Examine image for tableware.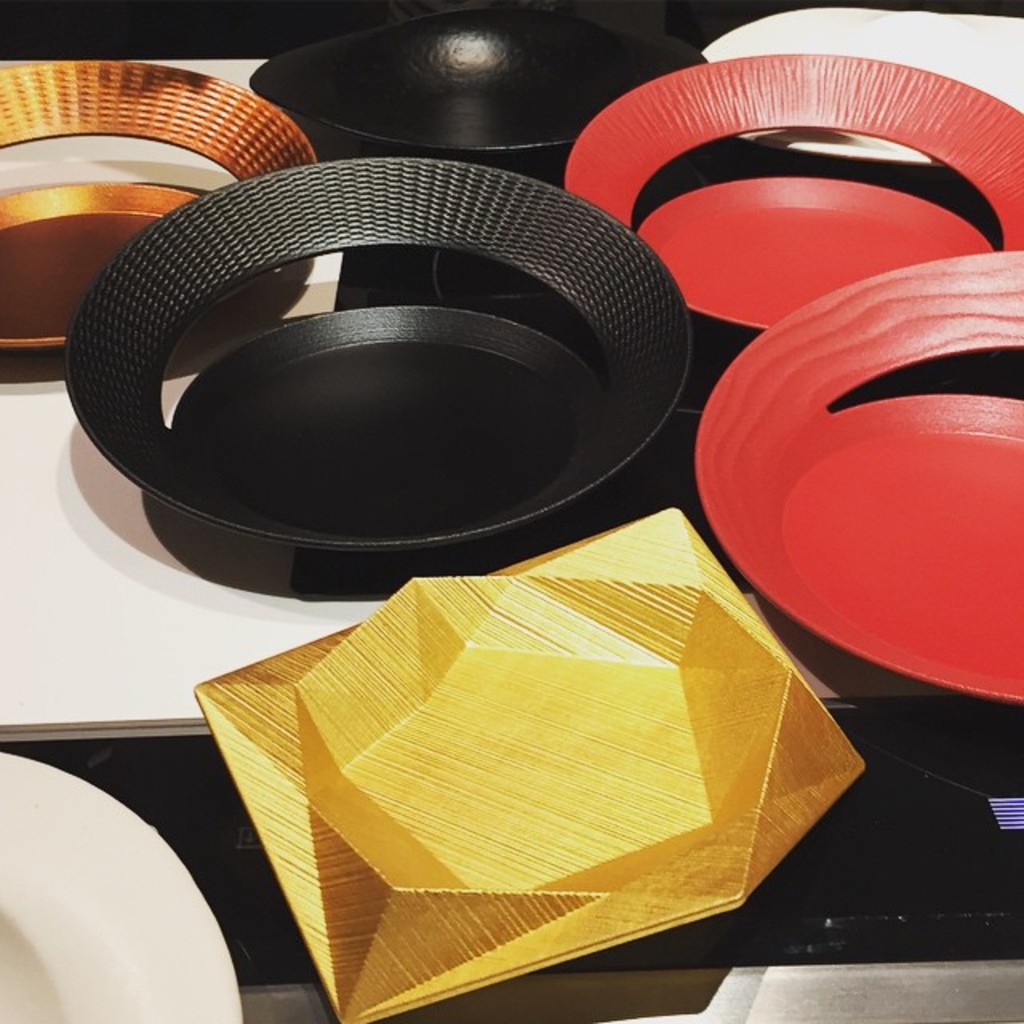
Examination result: <box>78,157,690,554</box>.
